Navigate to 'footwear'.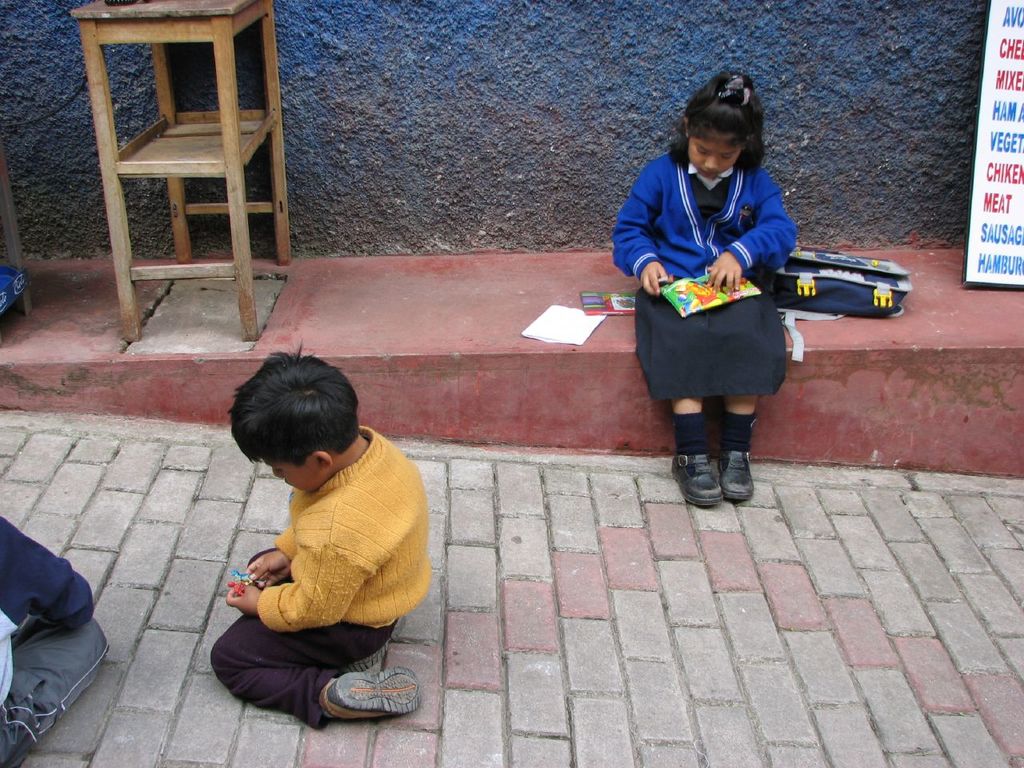
Navigation target: x1=669, y1=447, x2=721, y2=518.
